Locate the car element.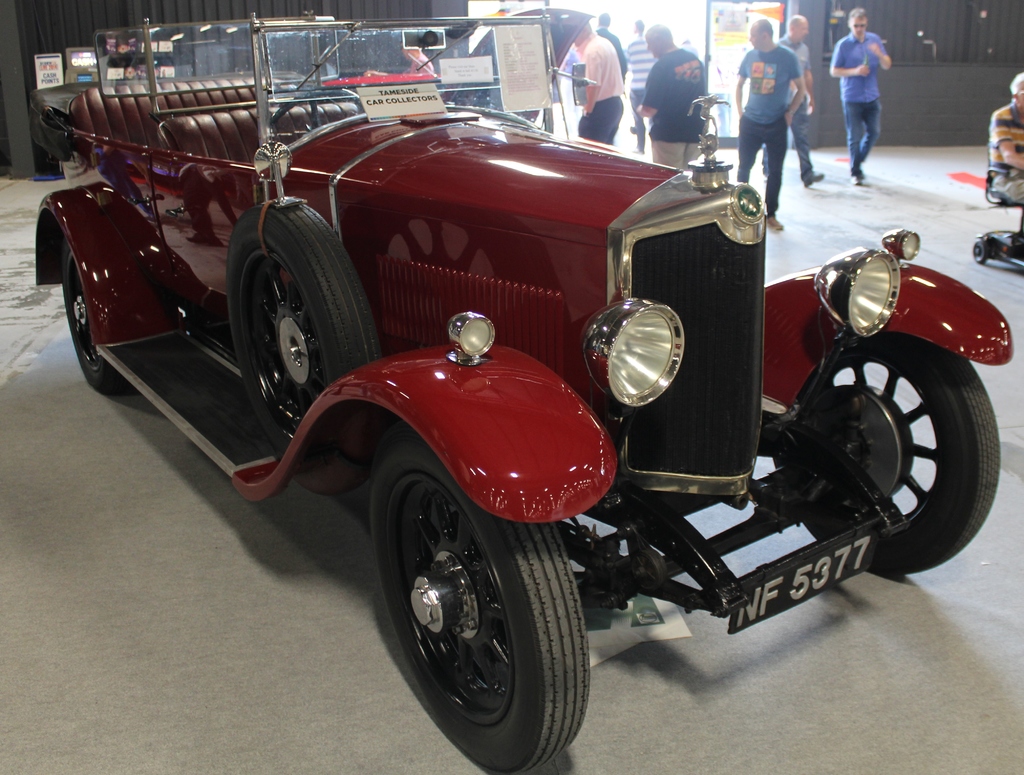
Element bbox: [34, 10, 1016, 774].
